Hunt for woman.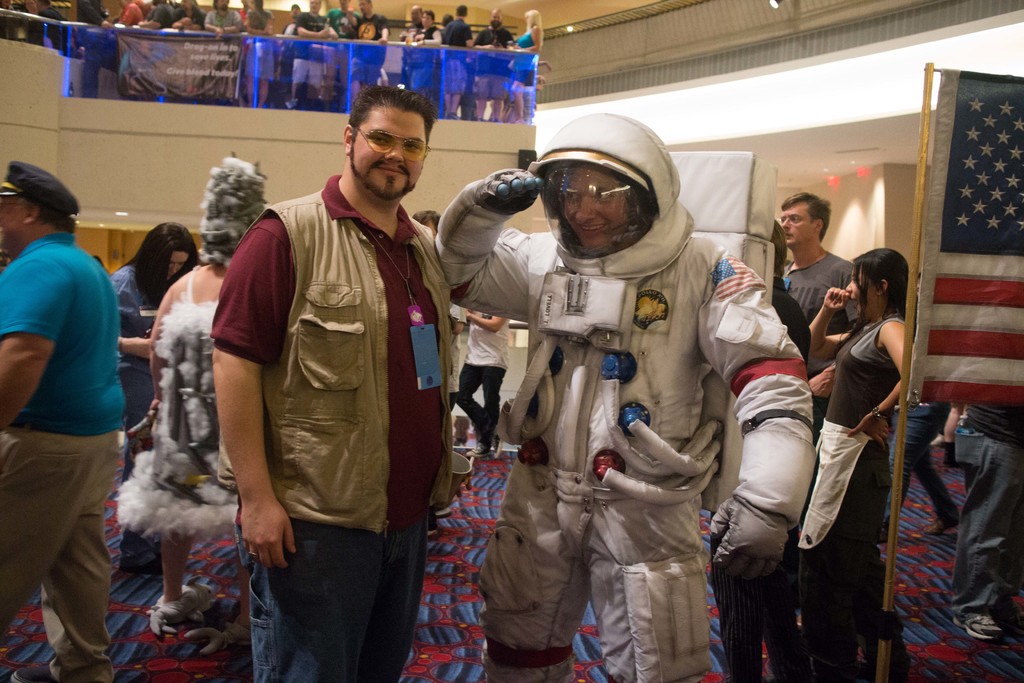
Hunted down at detection(403, 12, 439, 108).
